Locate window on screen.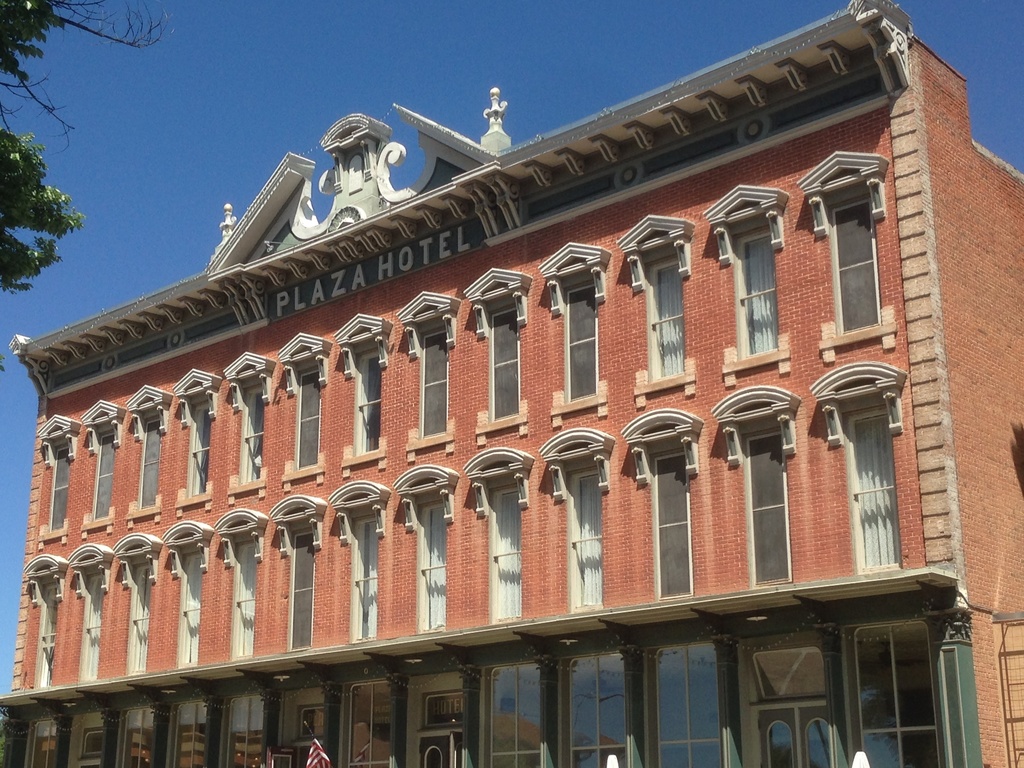
On screen at [x1=531, y1=236, x2=612, y2=426].
